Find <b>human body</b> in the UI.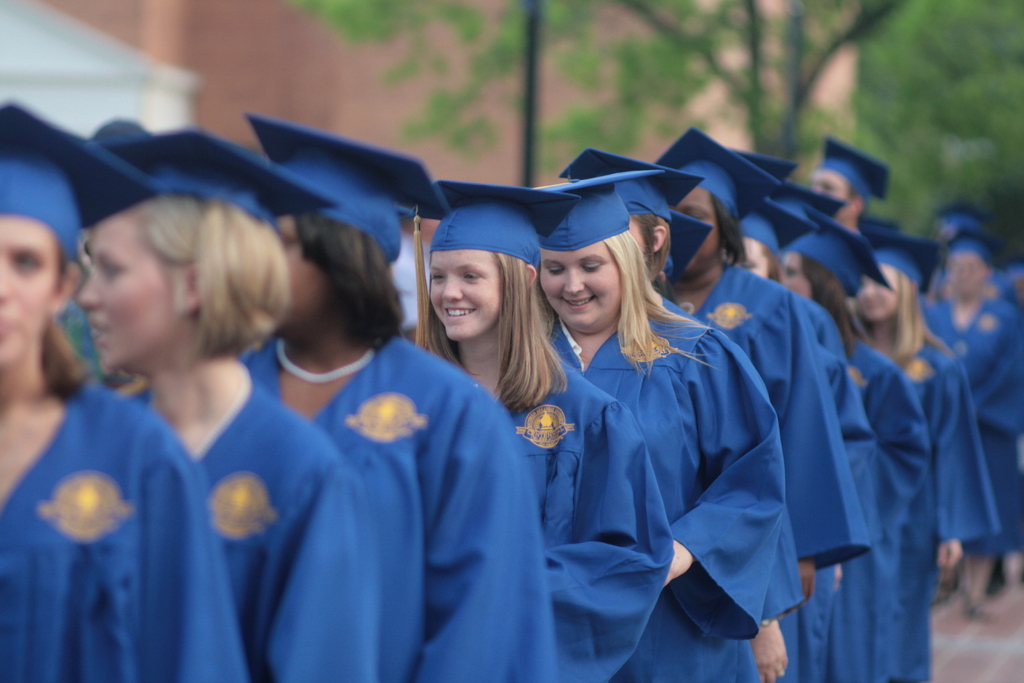
UI element at {"x1": 410, "y1": 178, "x2": 673, "y2": 682}.
